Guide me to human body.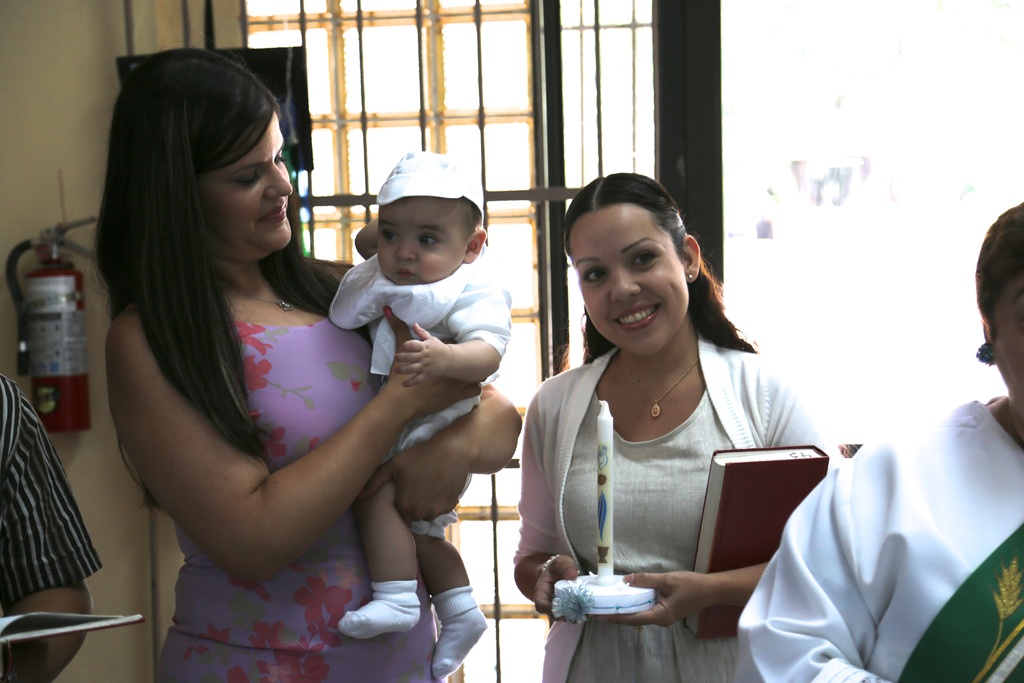
Guidance: region(512, 174, 849, 682).
